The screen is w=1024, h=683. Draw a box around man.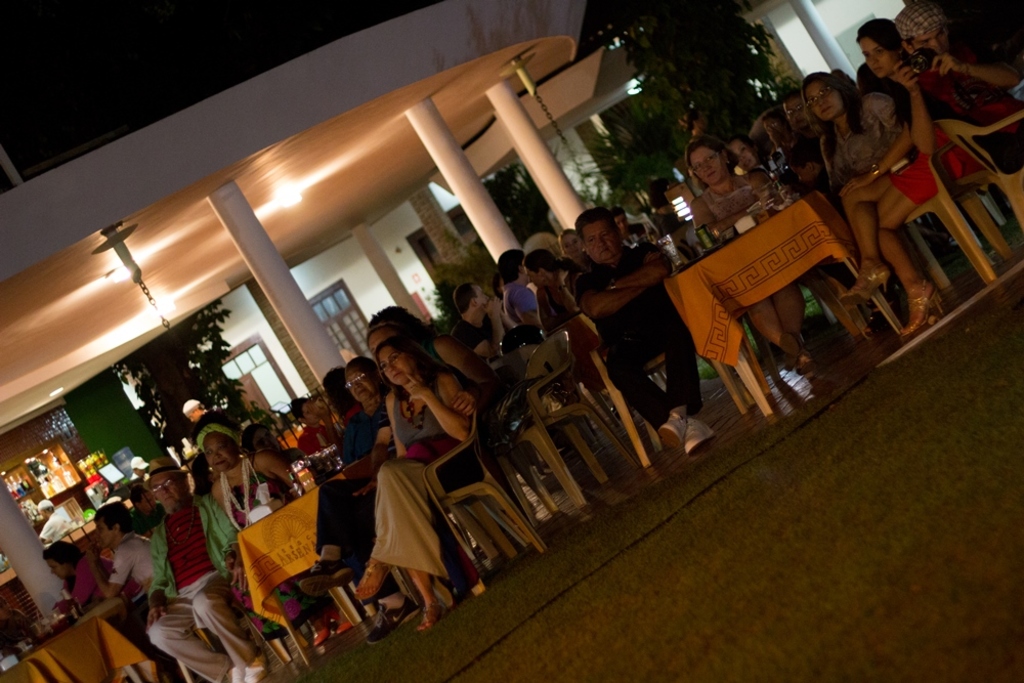
bbox=(182, 401, 205, 425).
